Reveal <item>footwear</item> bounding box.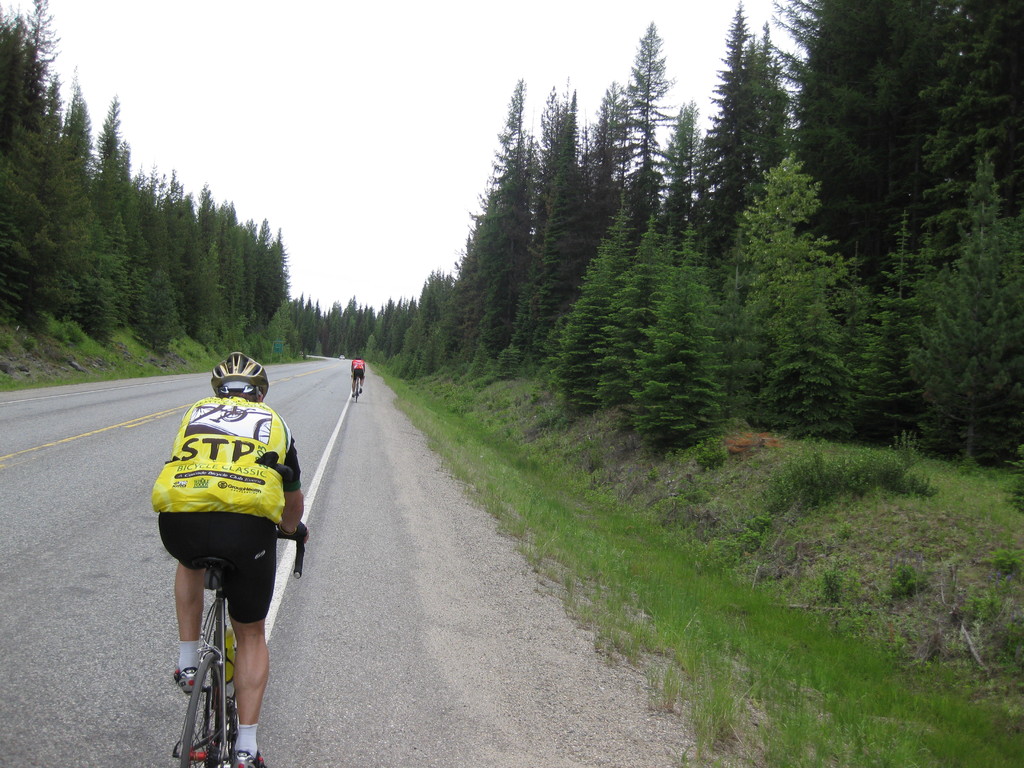
Revealed: 170, 669, 205, 698.
